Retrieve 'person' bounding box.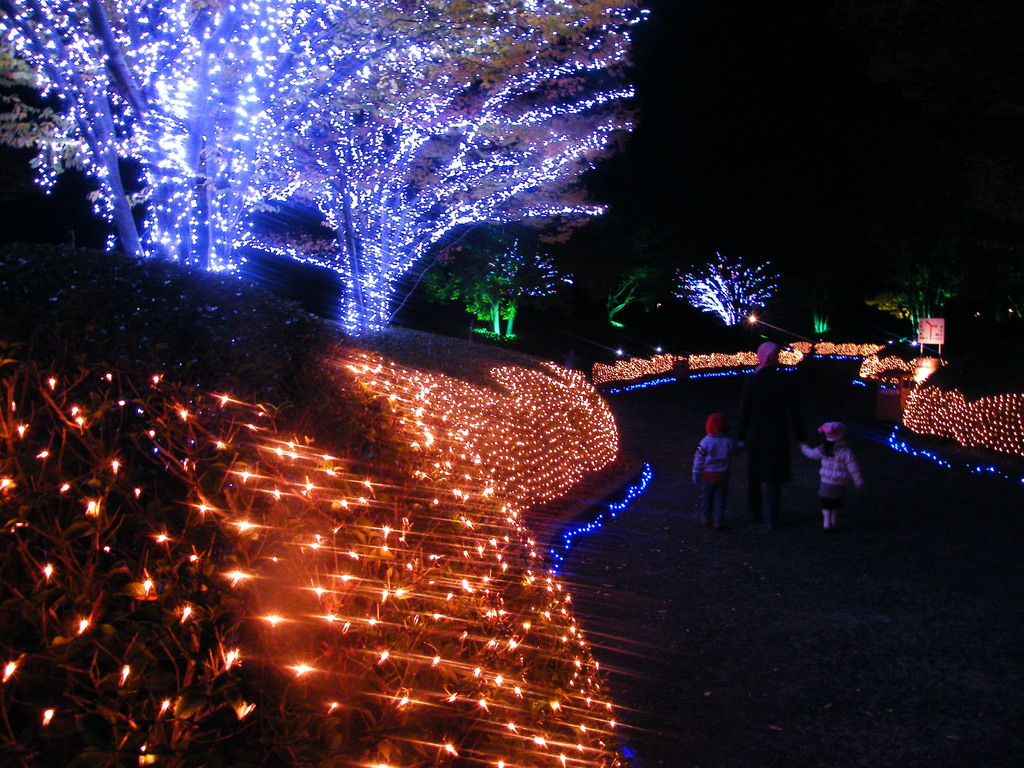
Bounding box: <region>732, 340, 806, 532</region>.
